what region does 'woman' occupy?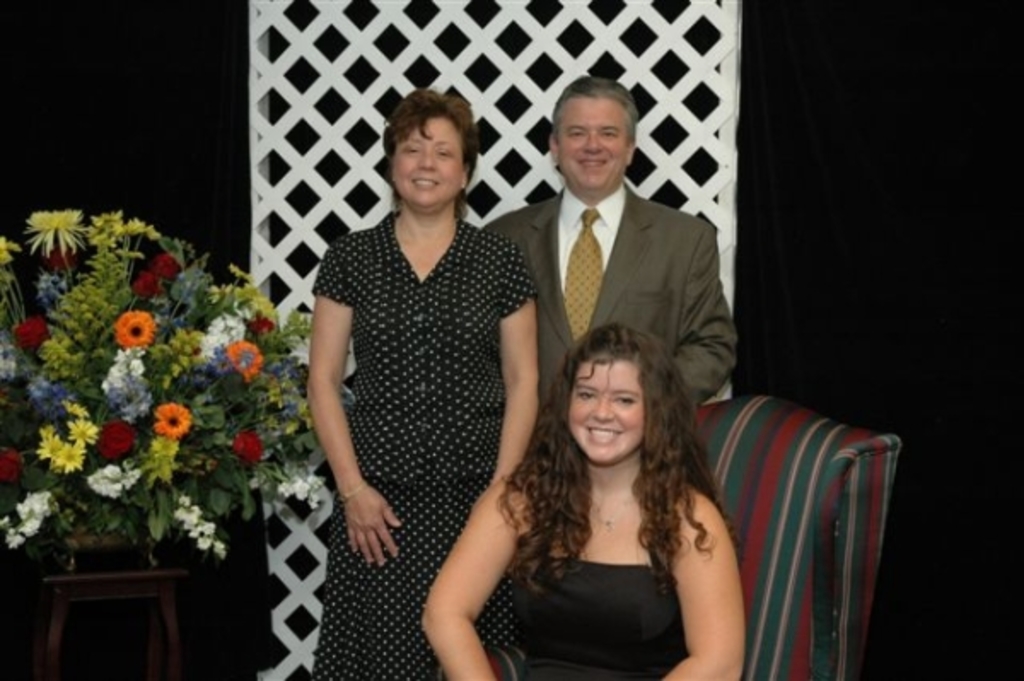
locate(309, 87, 544, 679).
